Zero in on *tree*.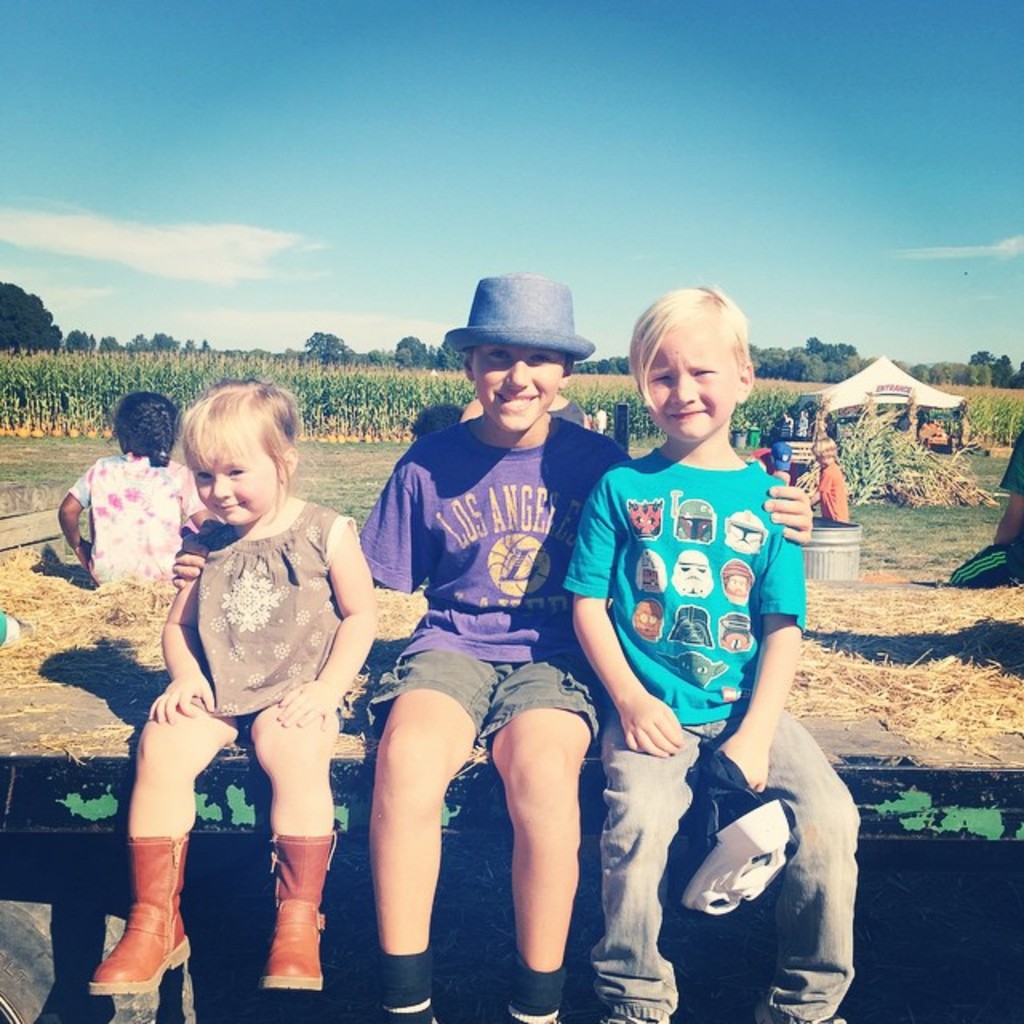
Zeroed in: {"left": 182, "top": 336, "right": 197, "bottom": 354}.
